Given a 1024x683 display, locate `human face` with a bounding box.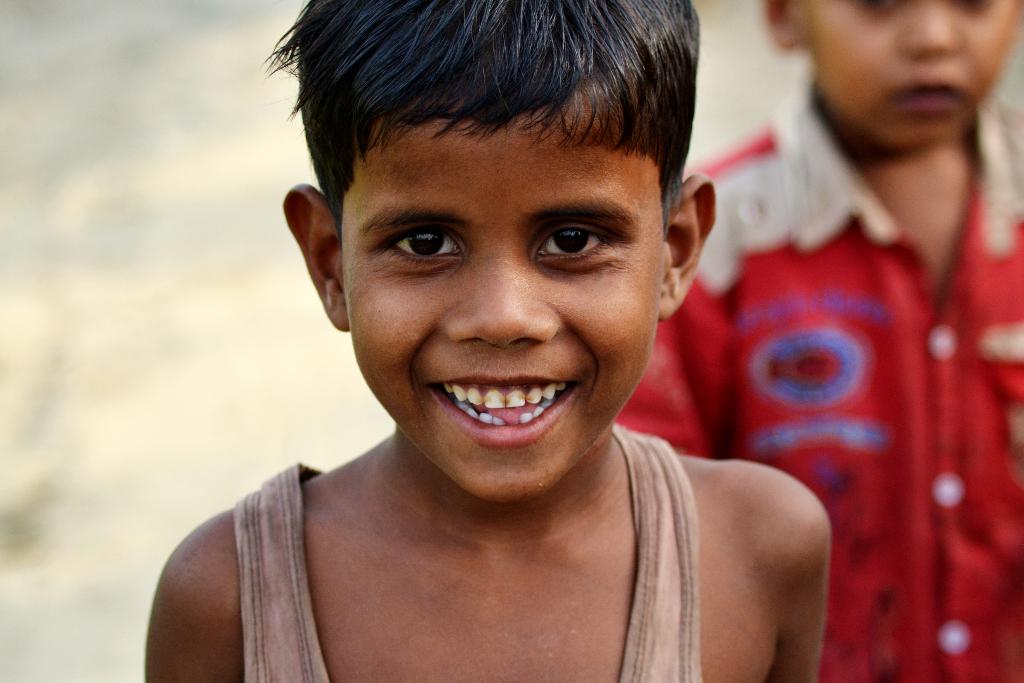
Located: <box>795,0,1023,144</box>.
